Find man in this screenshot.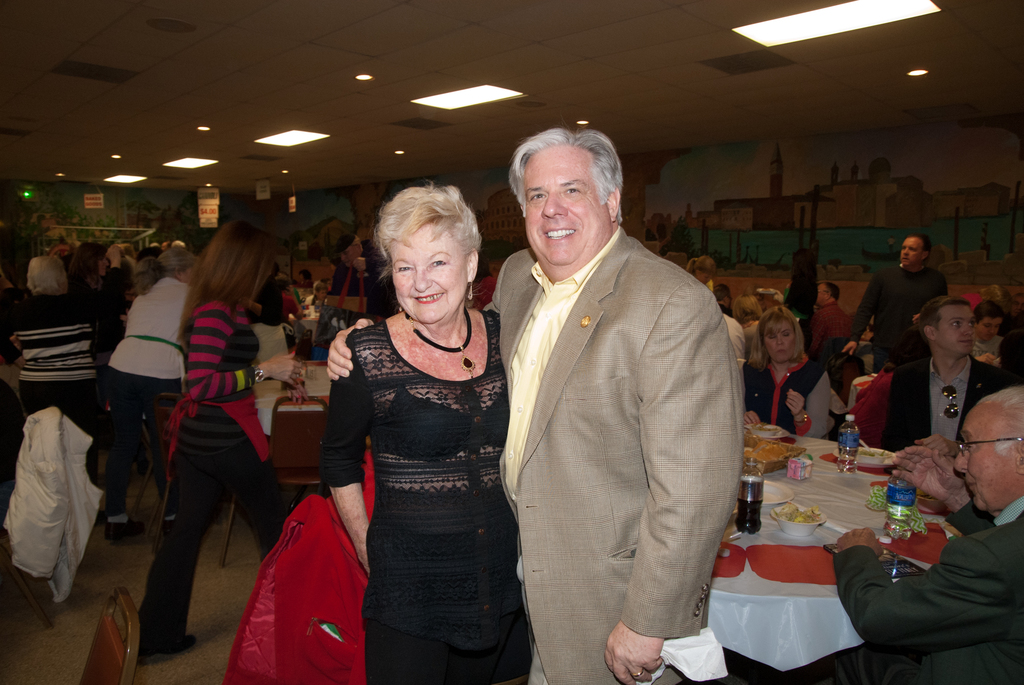
The bounding box for man is left=330, top=129, right=742, bottom=684.
